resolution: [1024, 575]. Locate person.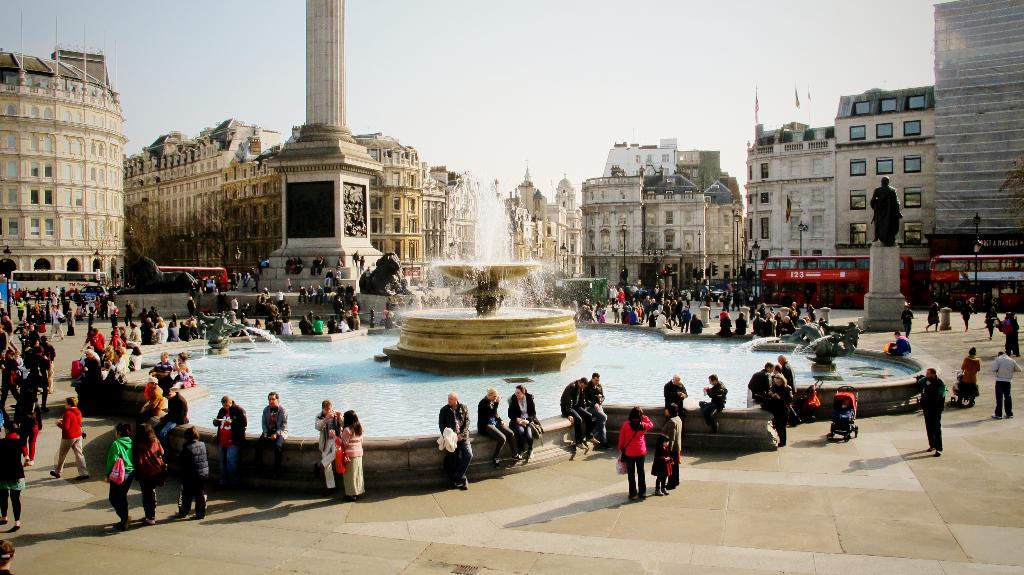
<bbox>746, 365, 773, 405</bbox>.
